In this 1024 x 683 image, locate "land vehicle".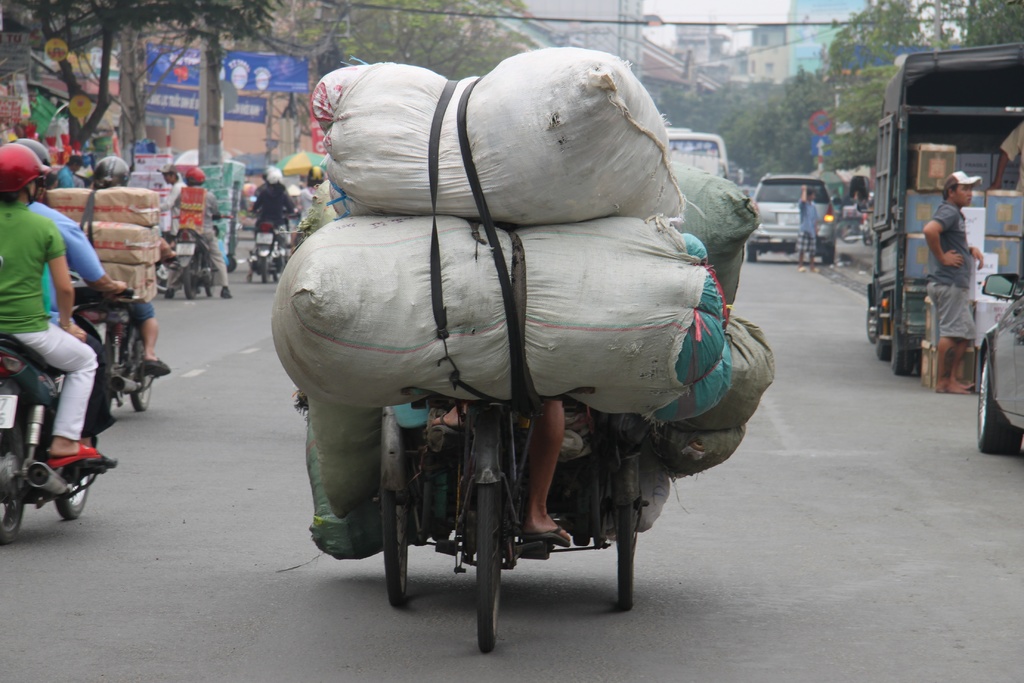
Bounding box: <region>664, 124, 732, 173</region>.
